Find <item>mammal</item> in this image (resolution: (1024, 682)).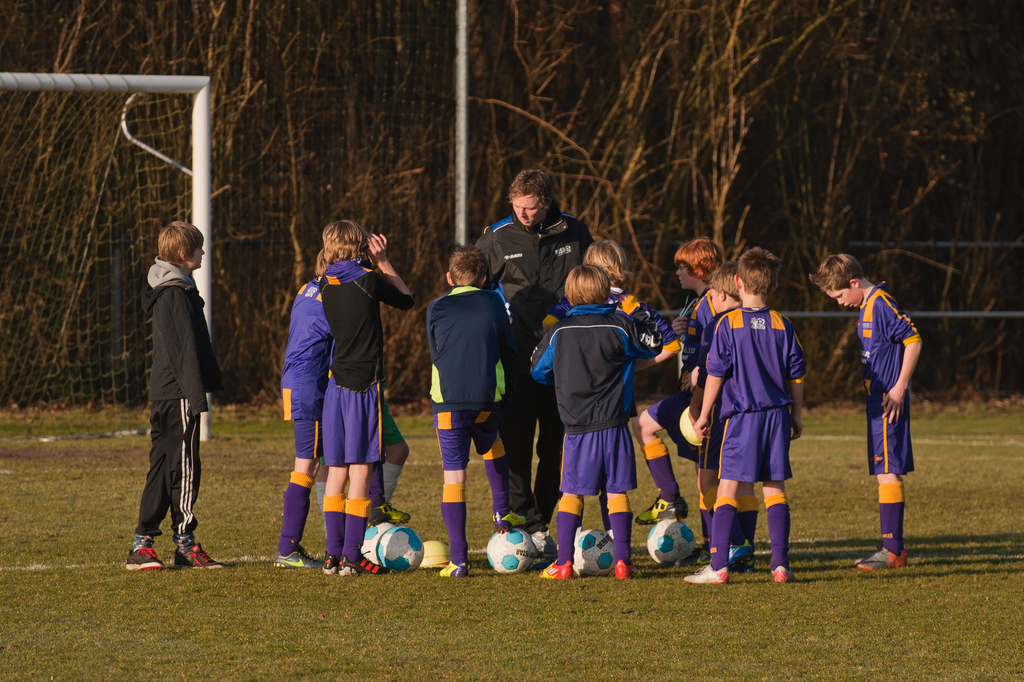
box=[688, 265, 757, 572].
